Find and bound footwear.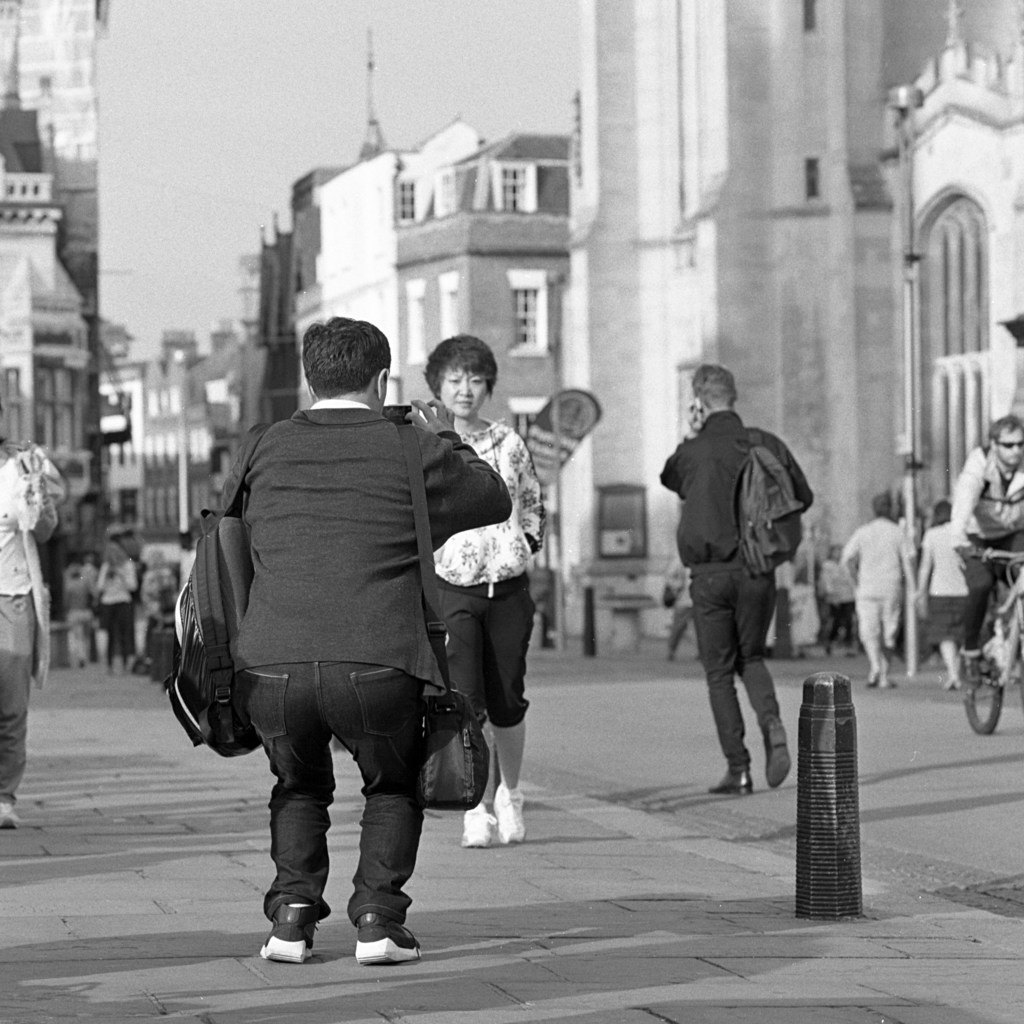
Bound: 0, 801, 11, 829.
